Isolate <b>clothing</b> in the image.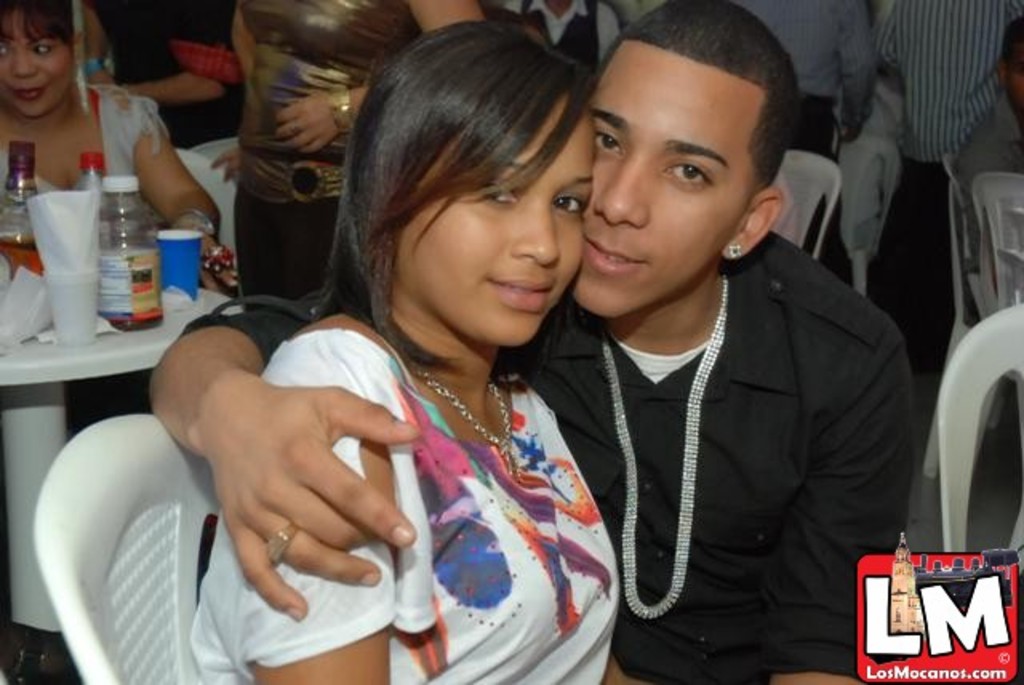
Isolated region: bbox=(867, 0, 1022, 187).
